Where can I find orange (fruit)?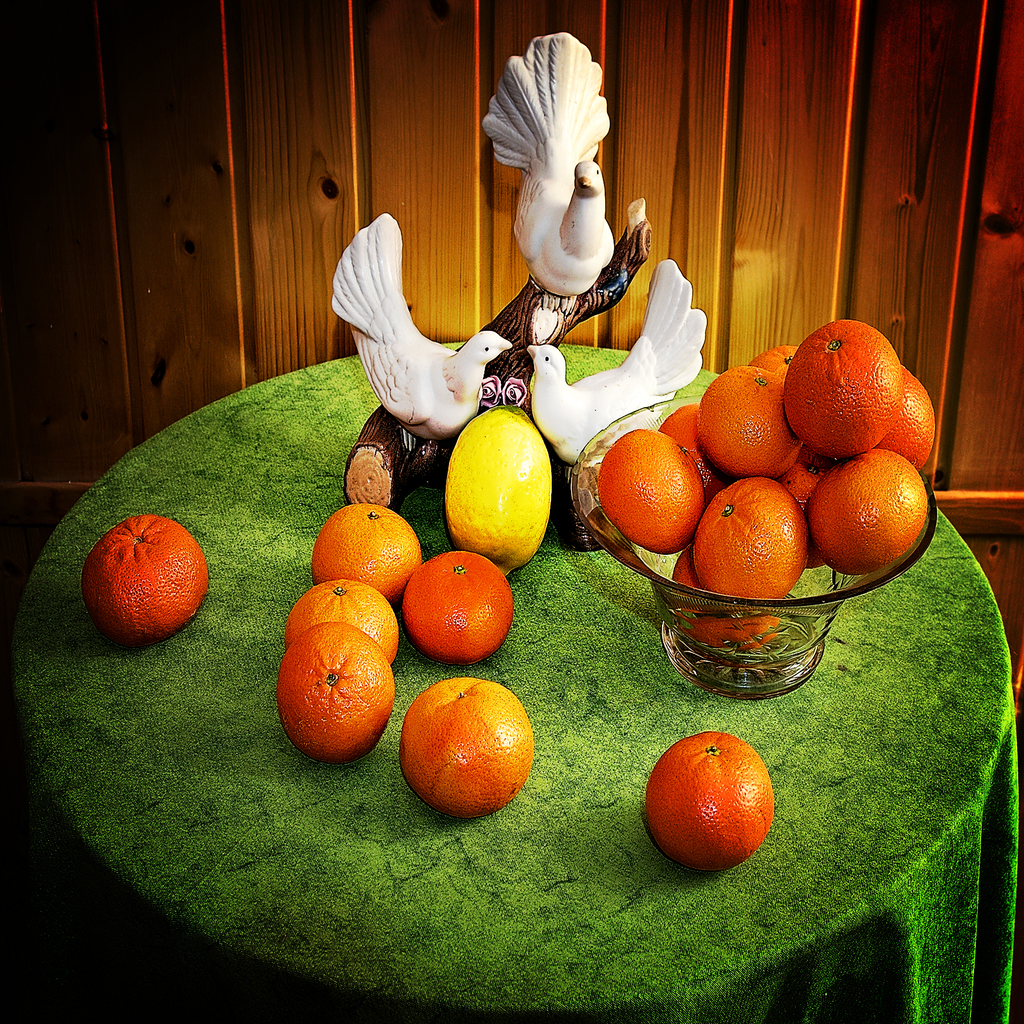
You can find it at region(803, 442, 929, 582).
